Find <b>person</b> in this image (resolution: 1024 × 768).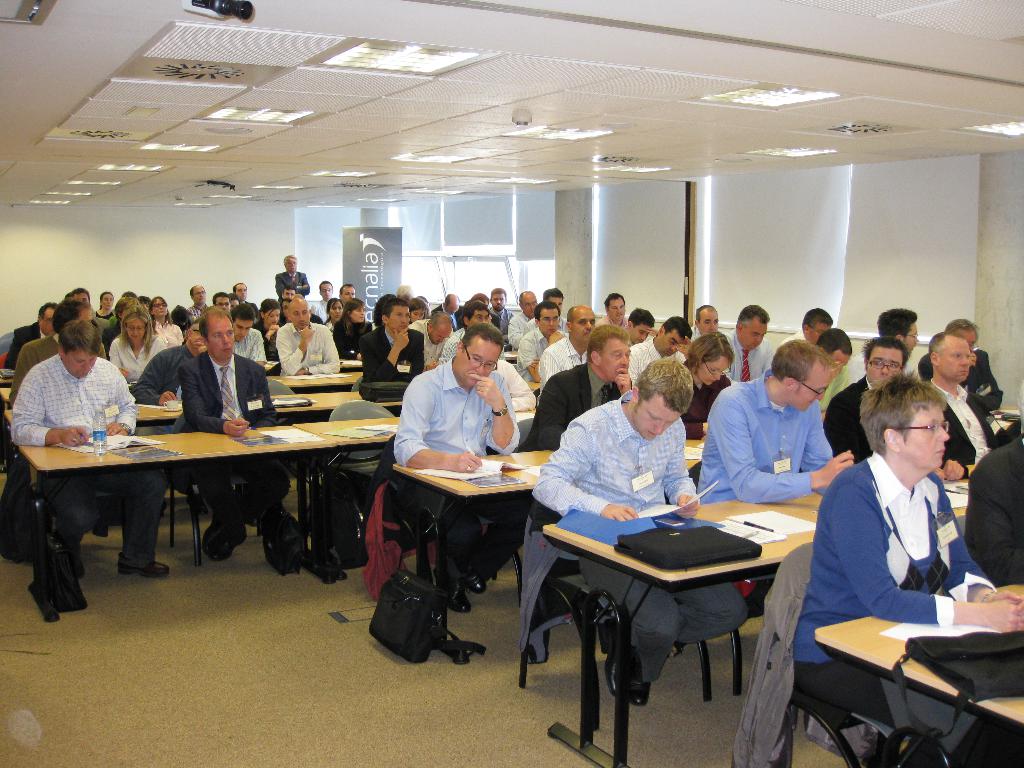
bbox(697, 337, 858, 505).
